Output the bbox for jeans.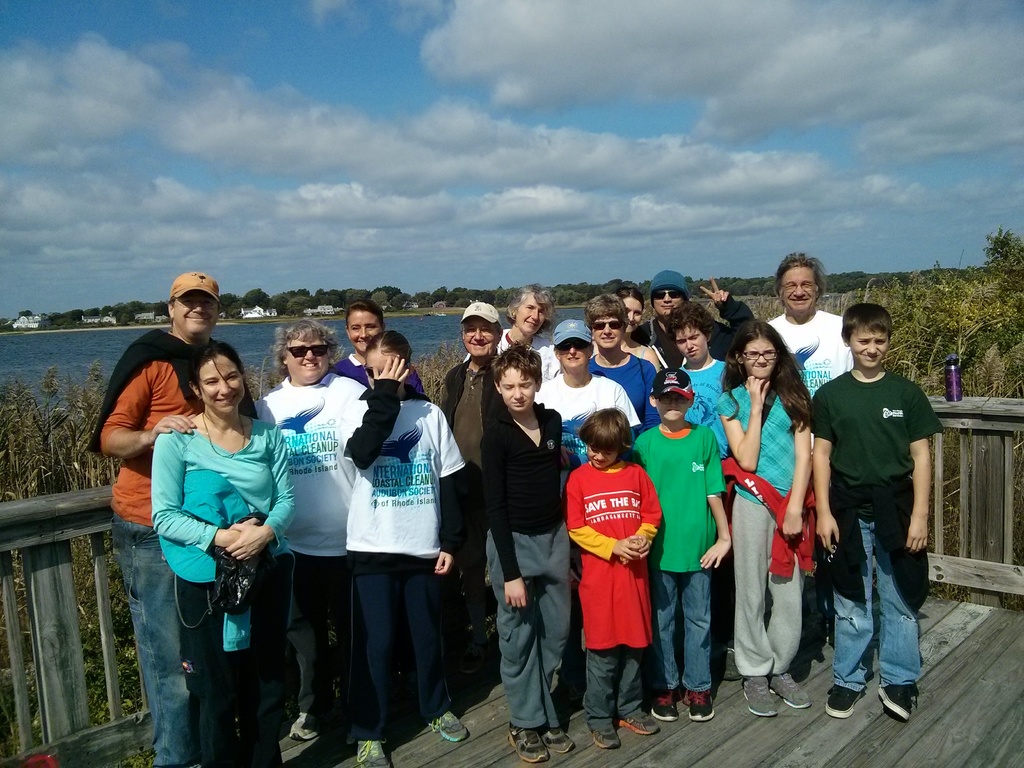
{"left": 651, "top": 569, "right": 713, "bottom": 692}.
